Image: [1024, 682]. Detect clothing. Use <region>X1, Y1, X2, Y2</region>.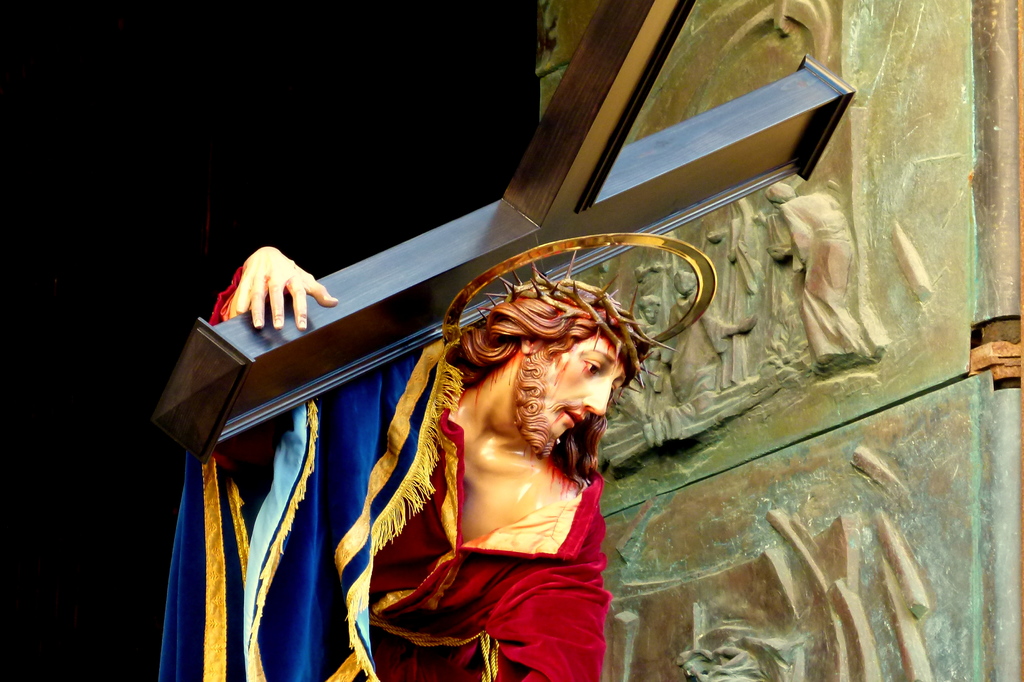
<region>159, 267, 609, 681</region>.
